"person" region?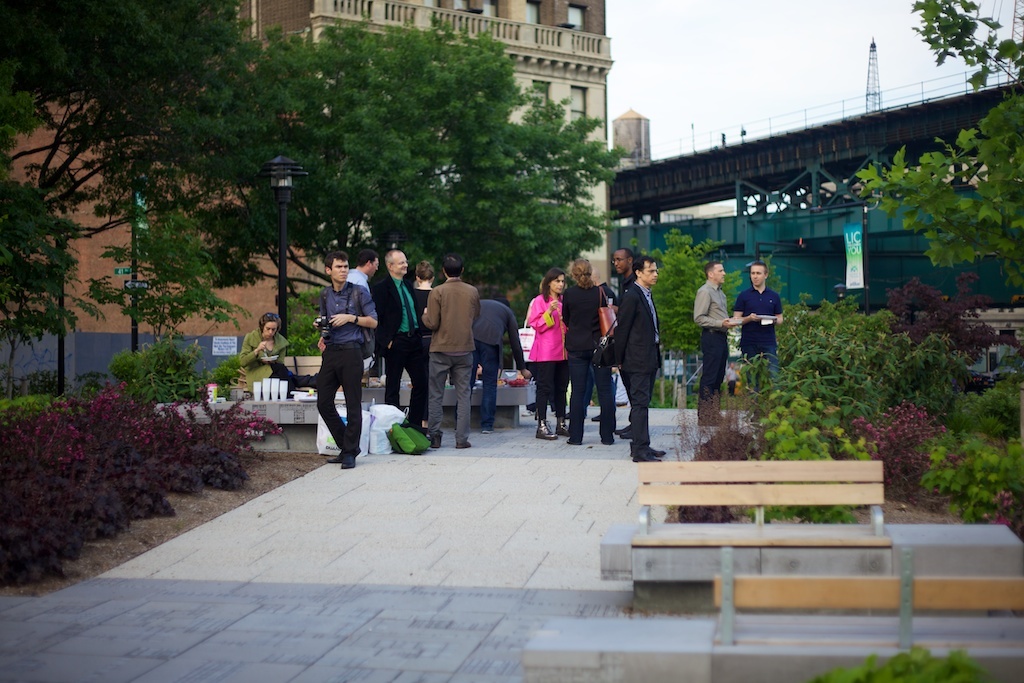
bbox=[235, 311, 307, 399]
